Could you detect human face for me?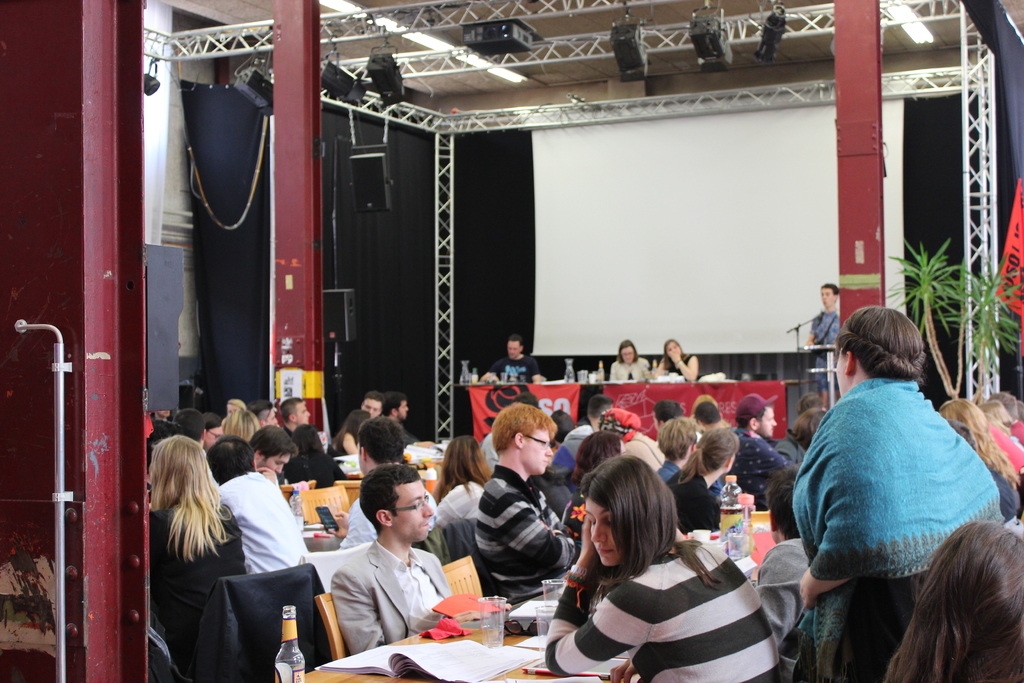
Detection result: [362, 397, 383, 417].
